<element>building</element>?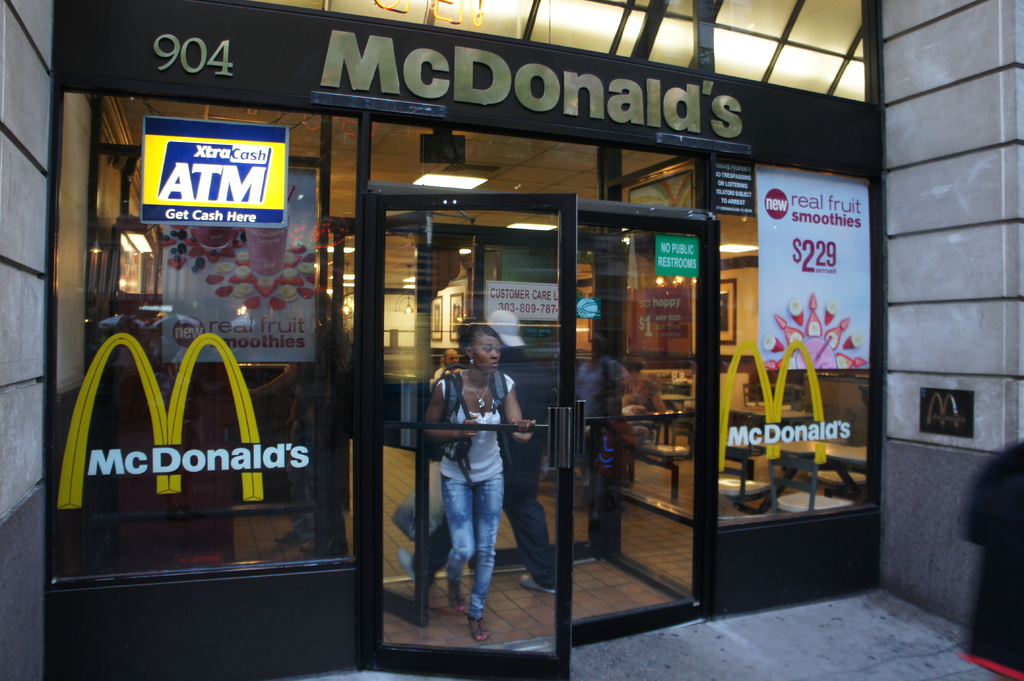
[0,0,1023,680]
